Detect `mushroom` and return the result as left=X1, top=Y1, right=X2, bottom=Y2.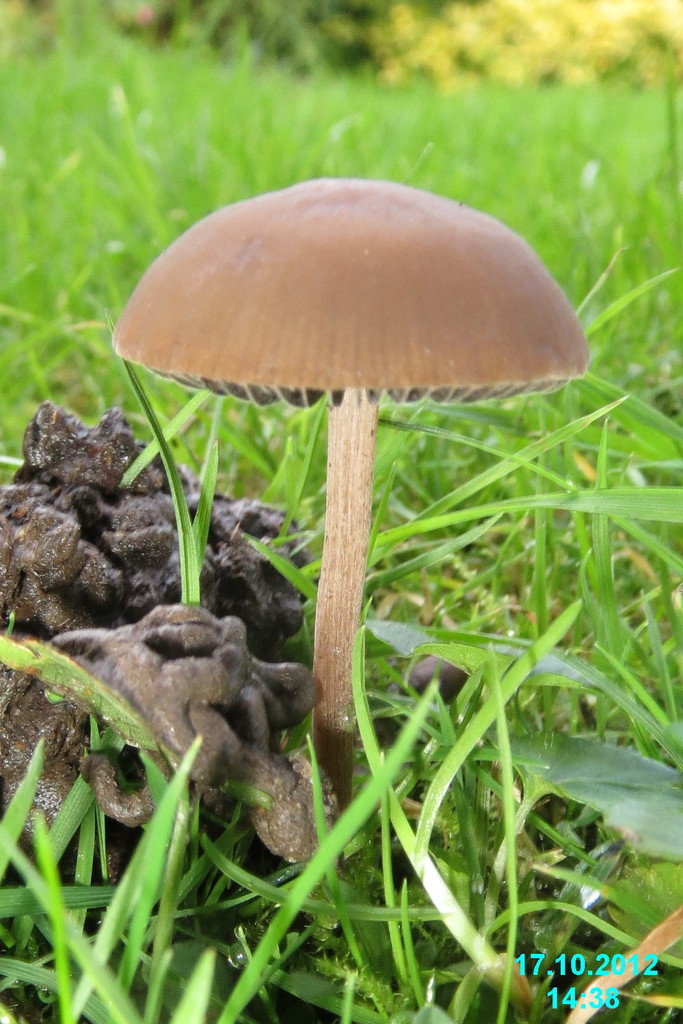
left=115, top=177, right=588, bottom=802.
